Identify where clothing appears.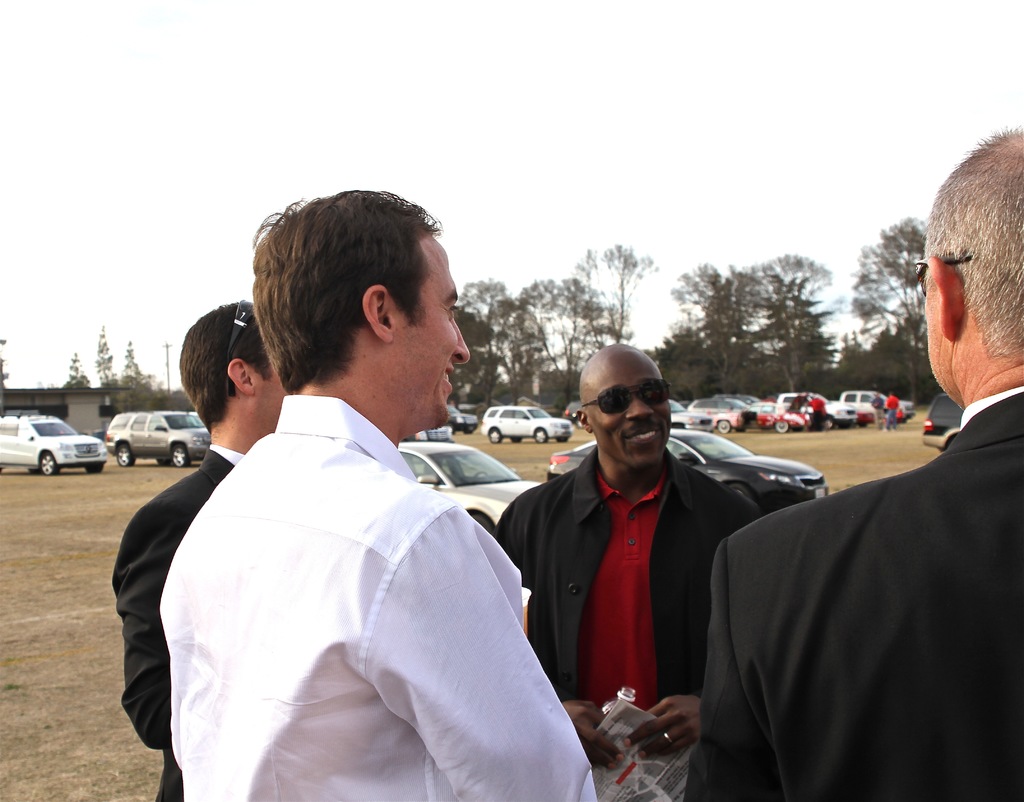
Appears at [x1=685, y1=389, x2=1023, y2=801].
